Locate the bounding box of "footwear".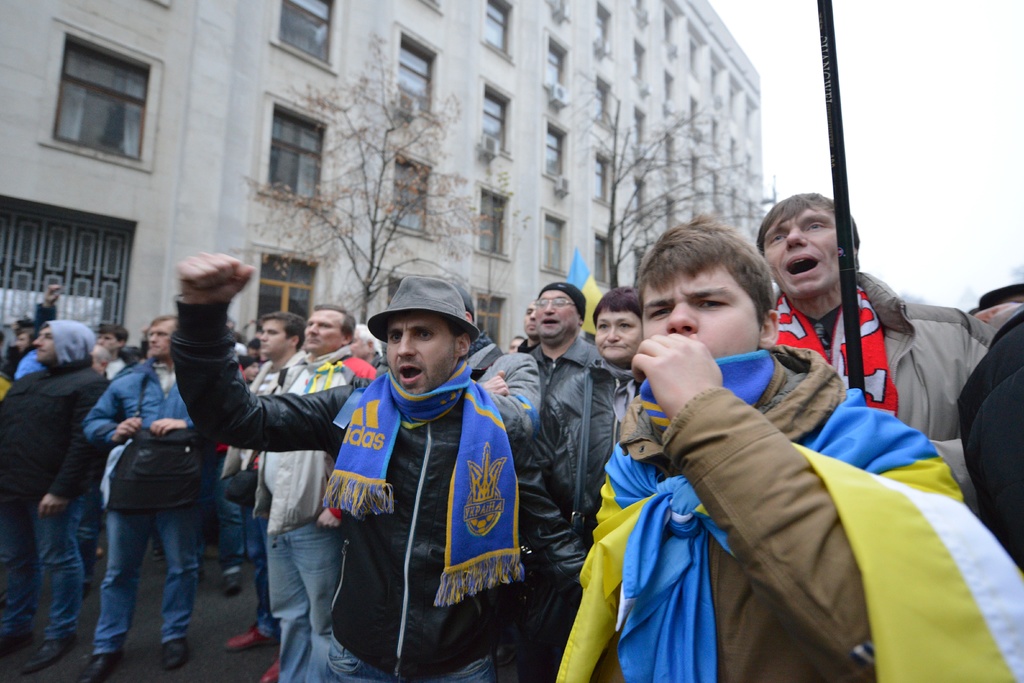
Bounding box: l=260, t=651, r=282, b=682.
